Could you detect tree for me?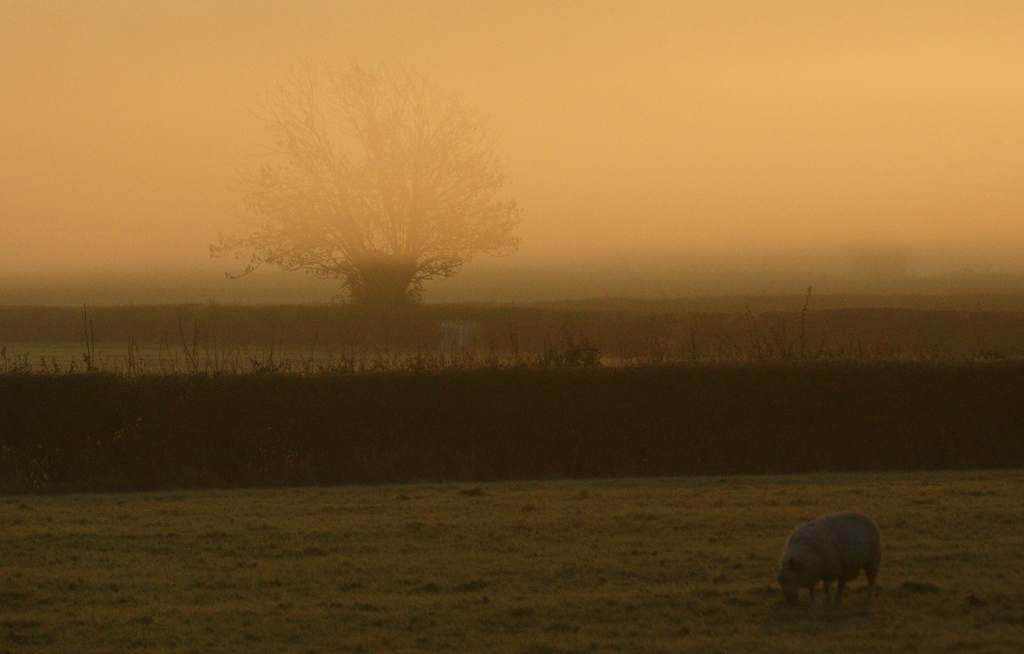
Detection result: (232, 61, 524, 331).
